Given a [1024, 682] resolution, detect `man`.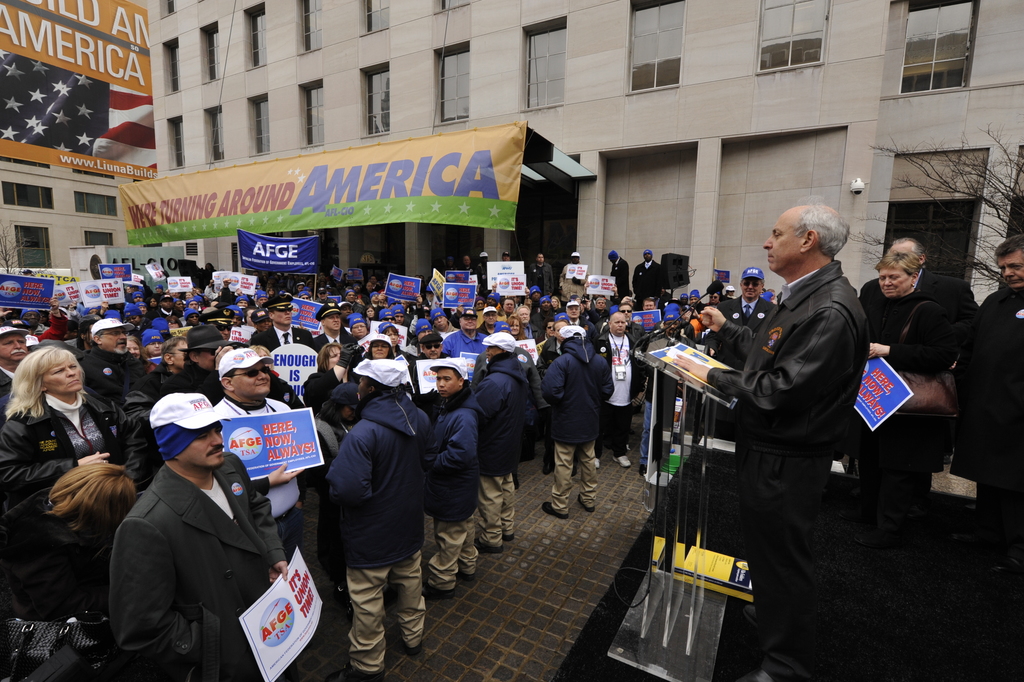
612,291,637,316.
